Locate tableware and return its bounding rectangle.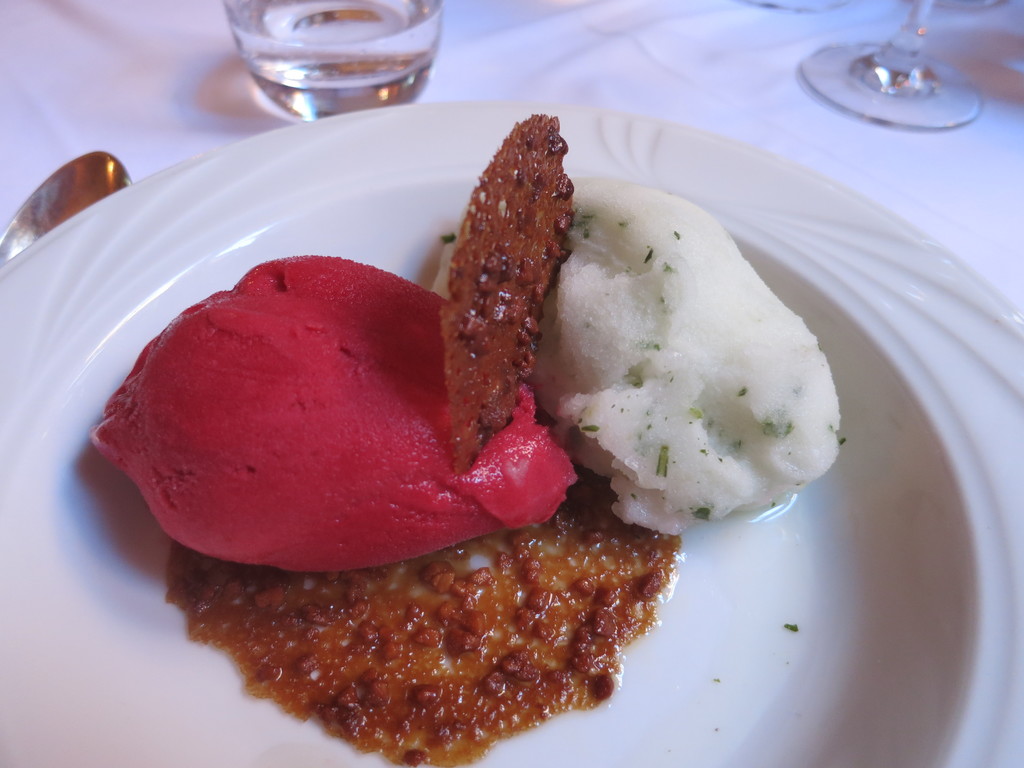
rect(216, 0, 454, 124).
